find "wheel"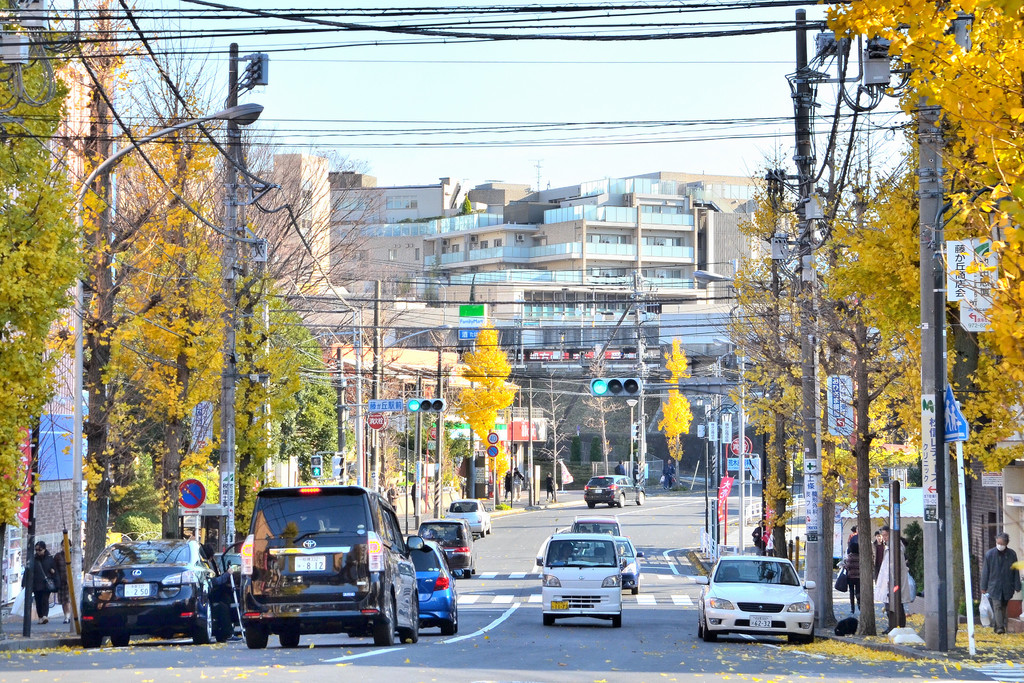
{"left": 278, "top": 632, "right": 300, "bottom": 648}
